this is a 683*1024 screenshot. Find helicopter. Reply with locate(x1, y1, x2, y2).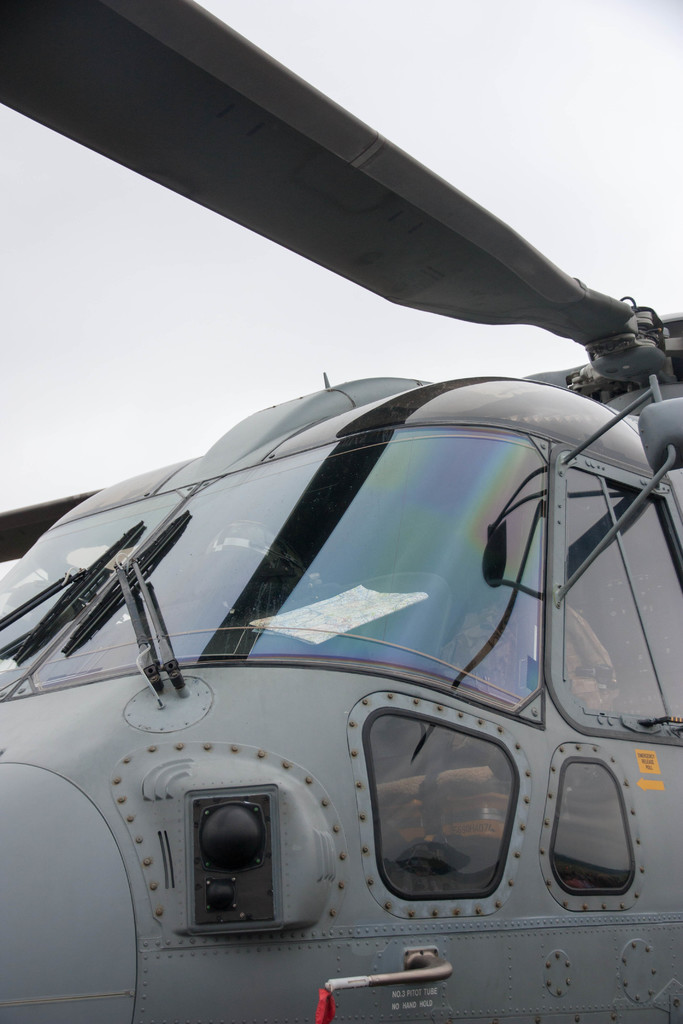
locate(11, 175, 682, 1023).
